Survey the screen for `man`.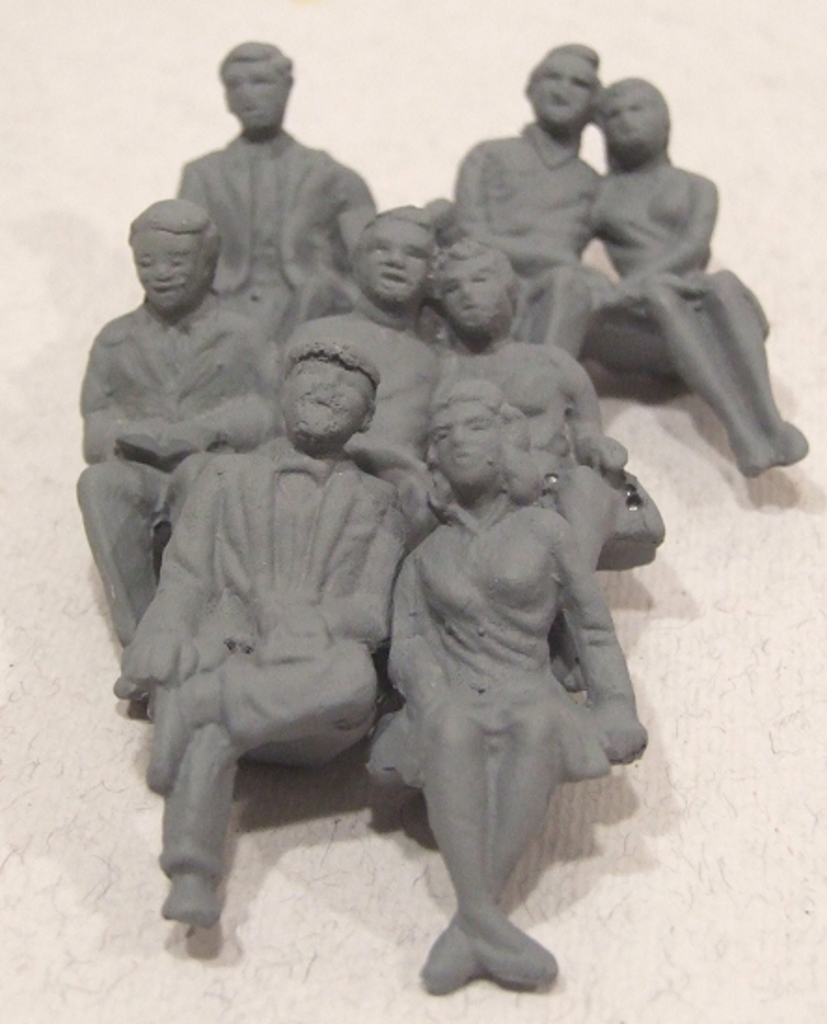
Survey found: locate(95, 326, 415, 929).
